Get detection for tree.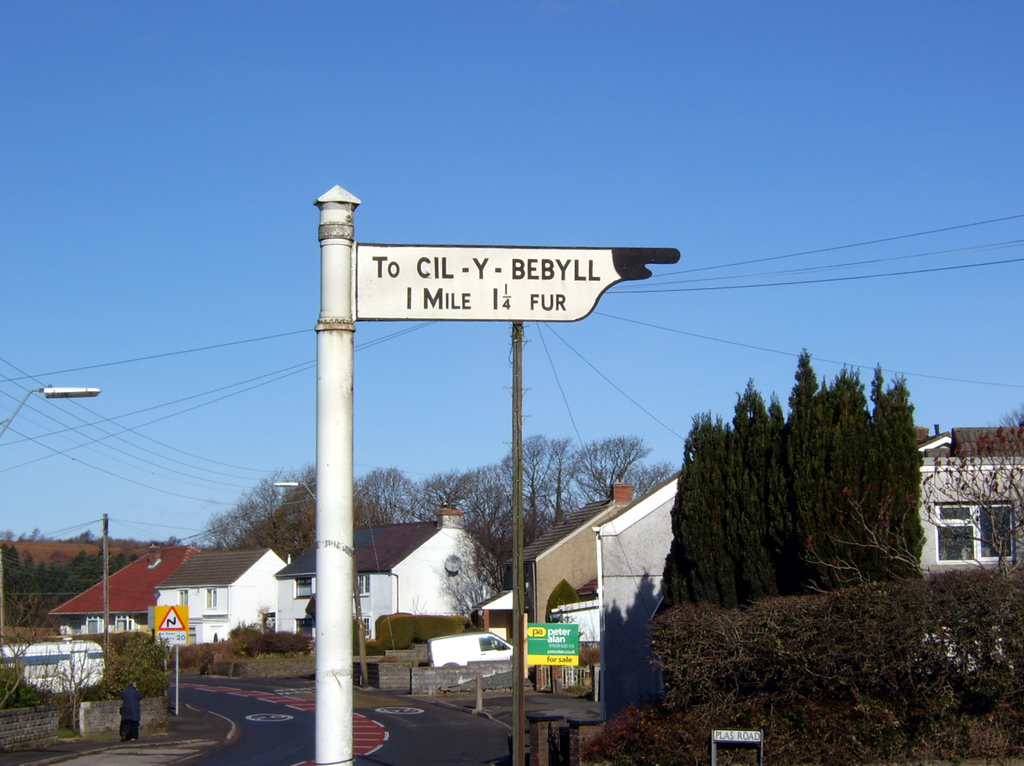
Detection: [363, 469, 418, 526].
